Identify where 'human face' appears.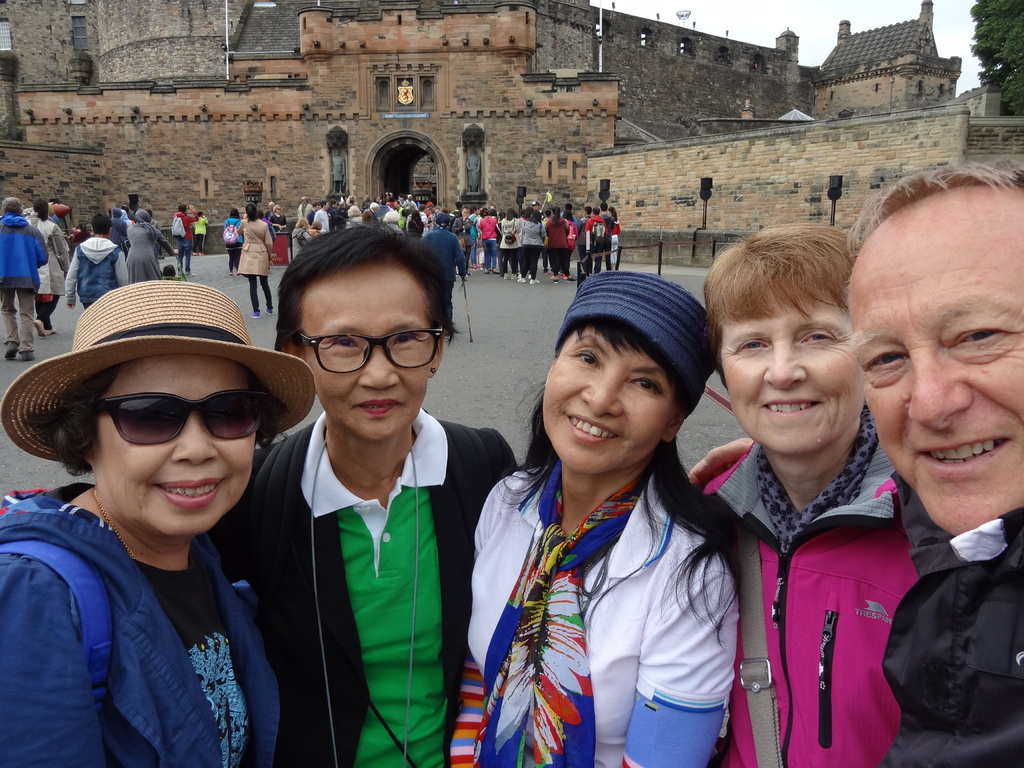
Appears at region(297, 274, 445, 438).
